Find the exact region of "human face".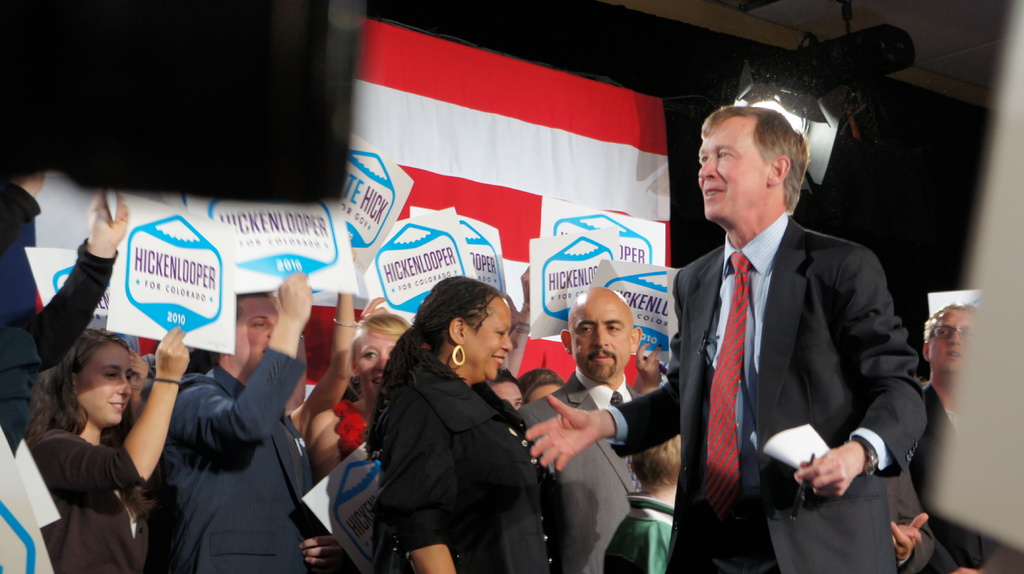
Exact region: 694,115,769,219.
